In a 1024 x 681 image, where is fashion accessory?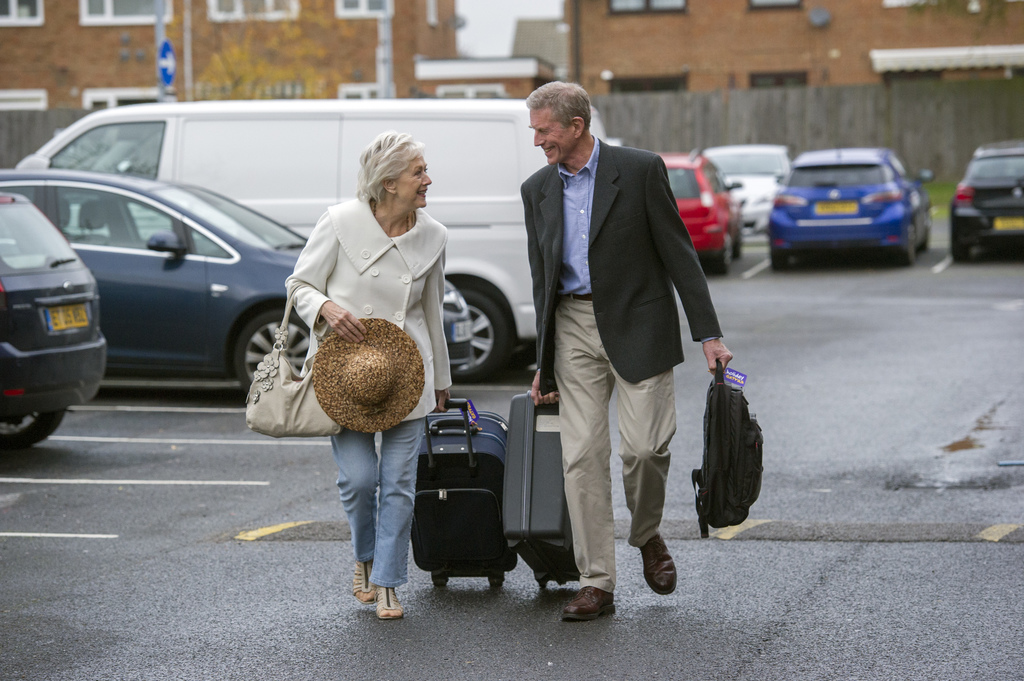
BBox(637, 534, 676, 597).
